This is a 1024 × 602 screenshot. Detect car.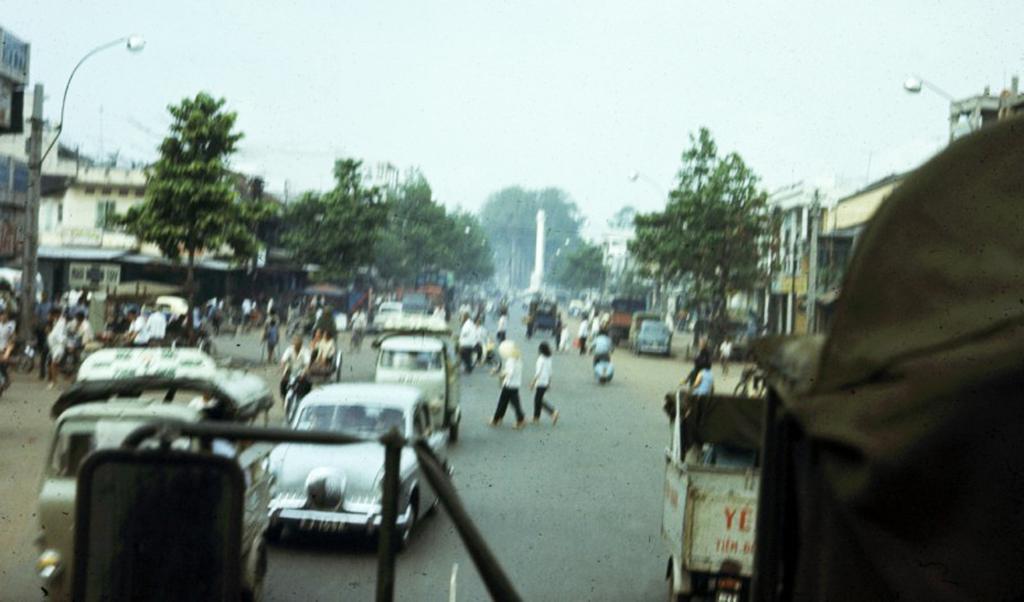
{"left": 372, "top": 300, "right": 402, "bottom": 334}.
